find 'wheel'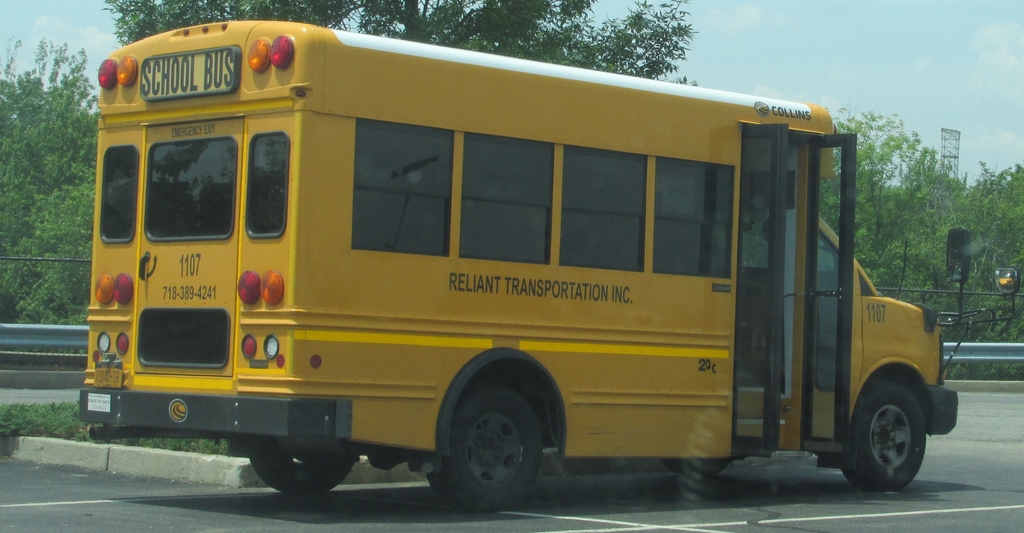
<box>845,381,929,493</box>
